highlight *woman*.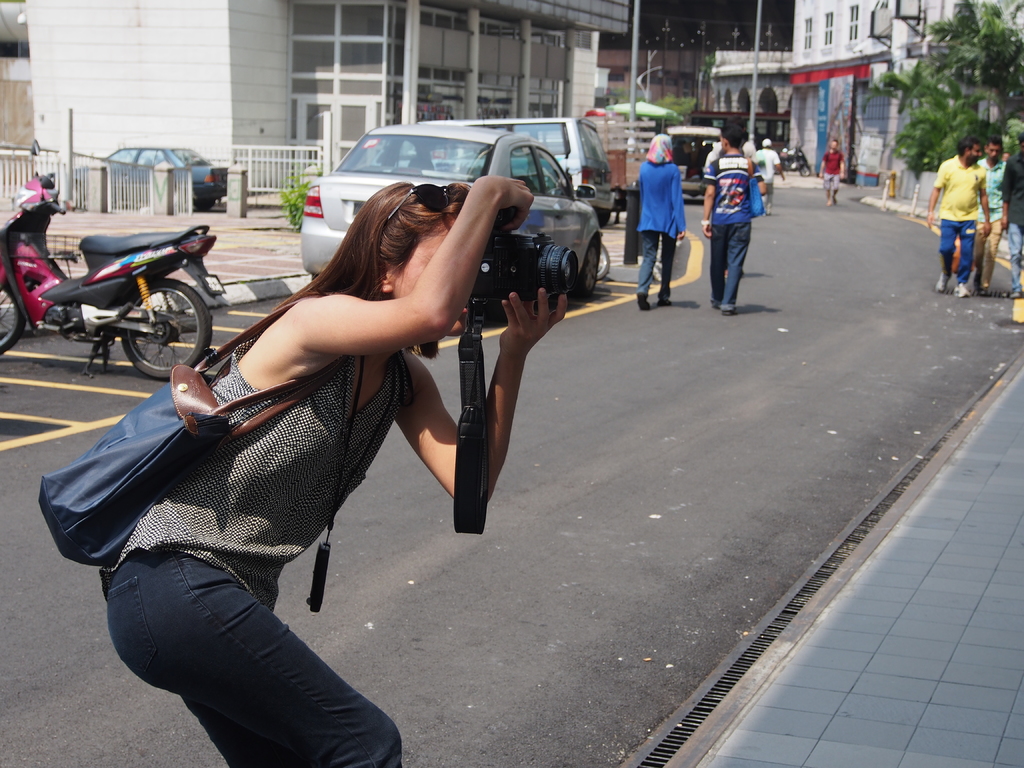
Highlighted region: left=70, top=118, right=543, bottom=747.
